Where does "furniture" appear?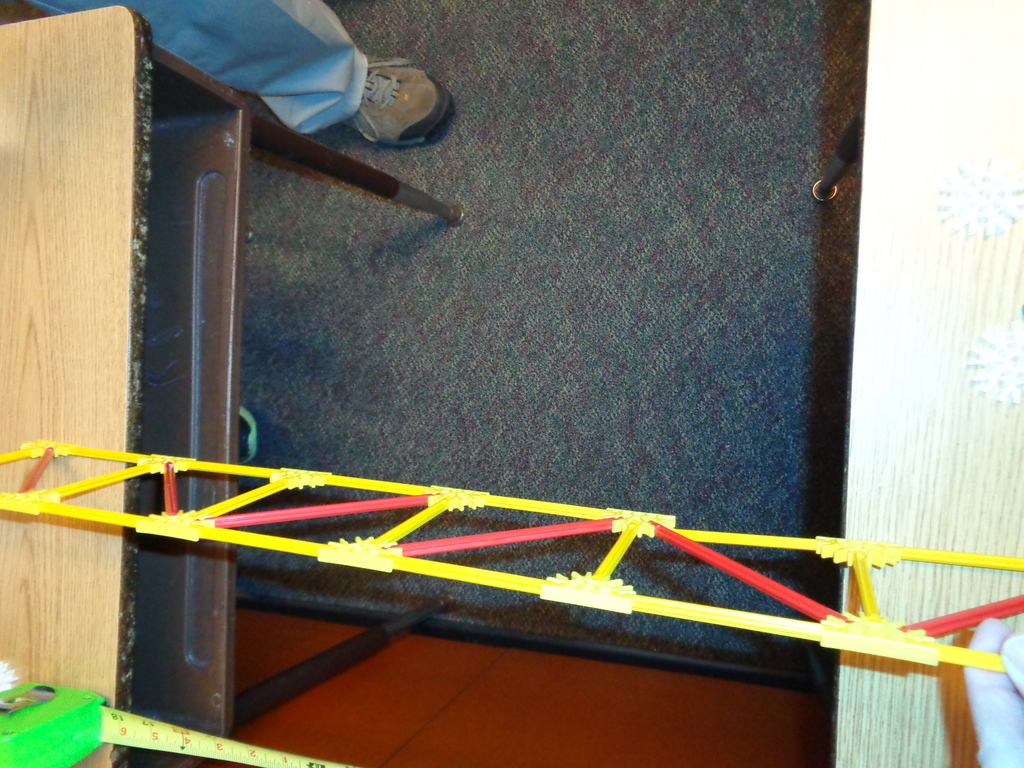
Appears at select_region(813, 0, 1023, 767).
